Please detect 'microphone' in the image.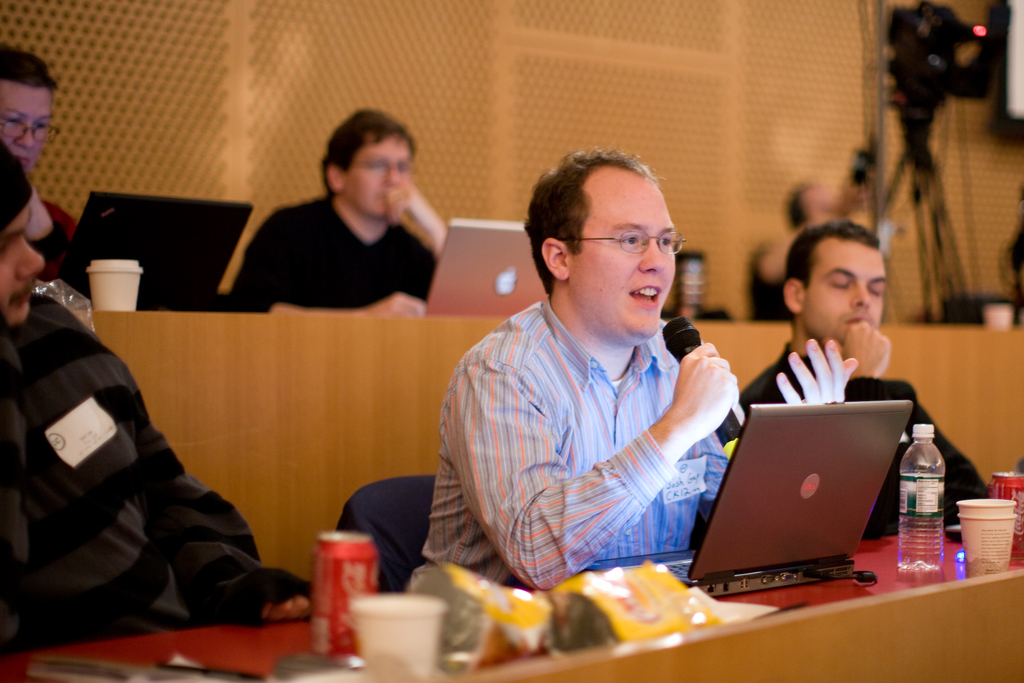
BBox(660, 318, 739, 454).
